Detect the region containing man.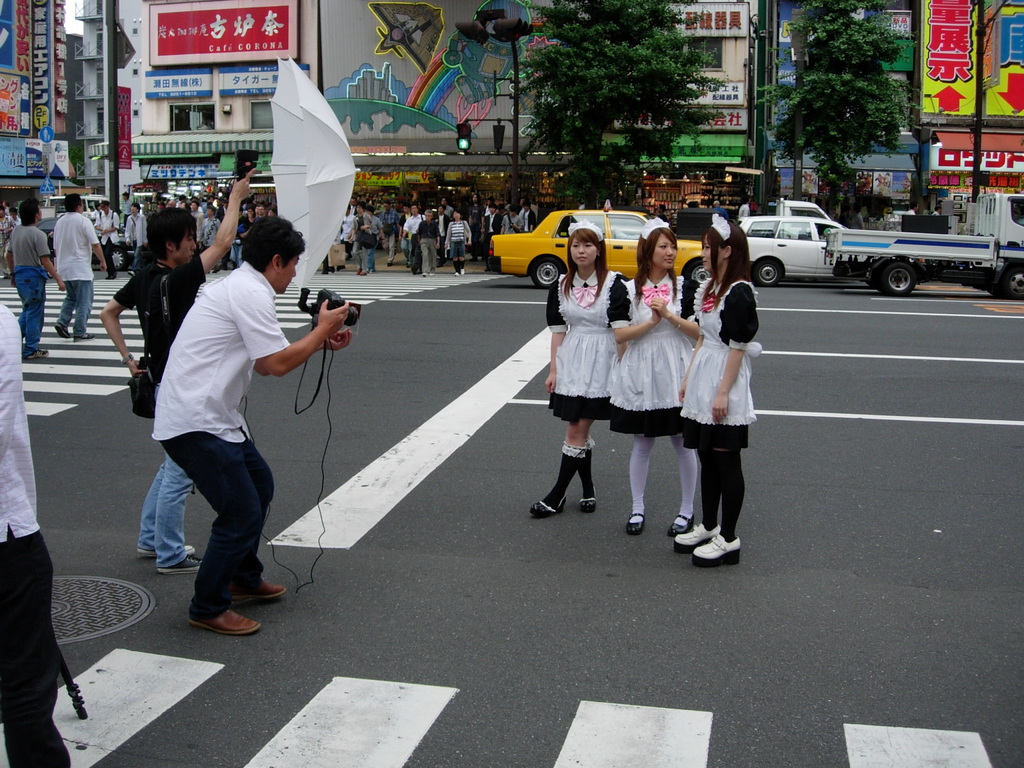
region(216, 197, 231, 219).
